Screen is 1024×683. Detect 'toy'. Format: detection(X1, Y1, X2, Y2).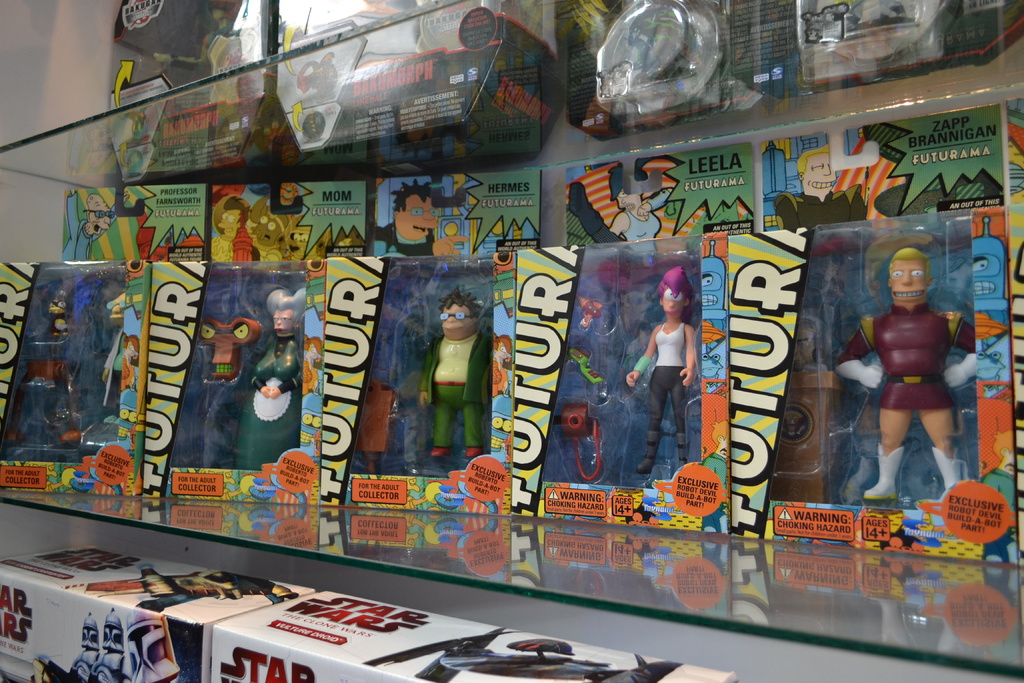
detection(595, 0, 740, 130).
